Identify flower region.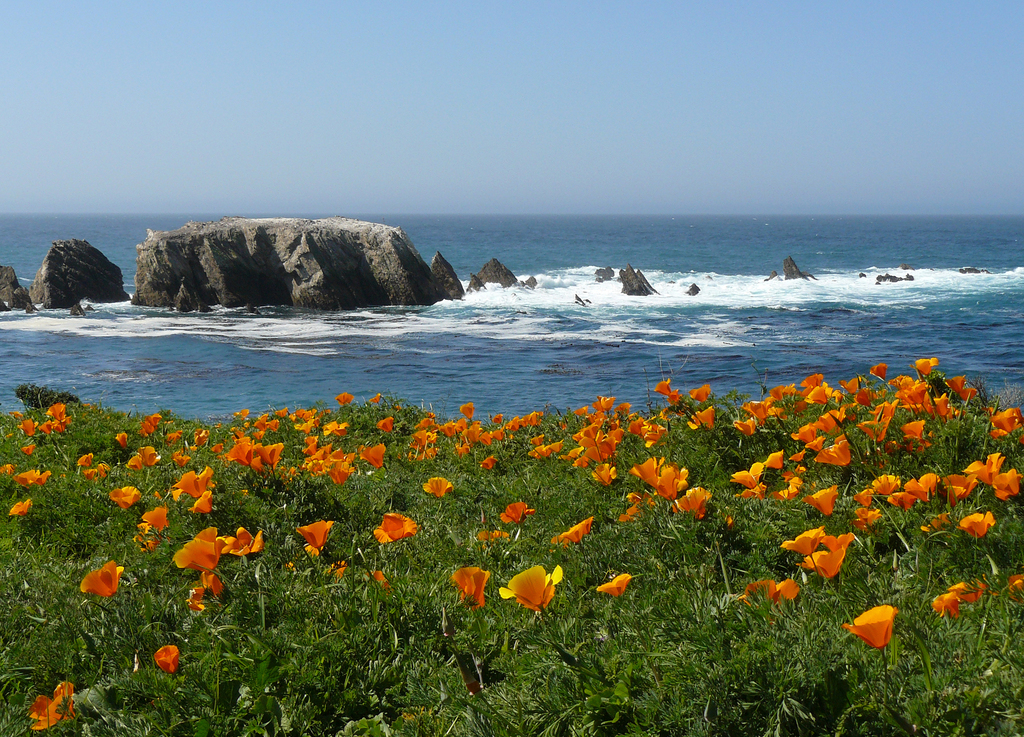
Region: x1=0, y1=464, x2=17, y2=474.
